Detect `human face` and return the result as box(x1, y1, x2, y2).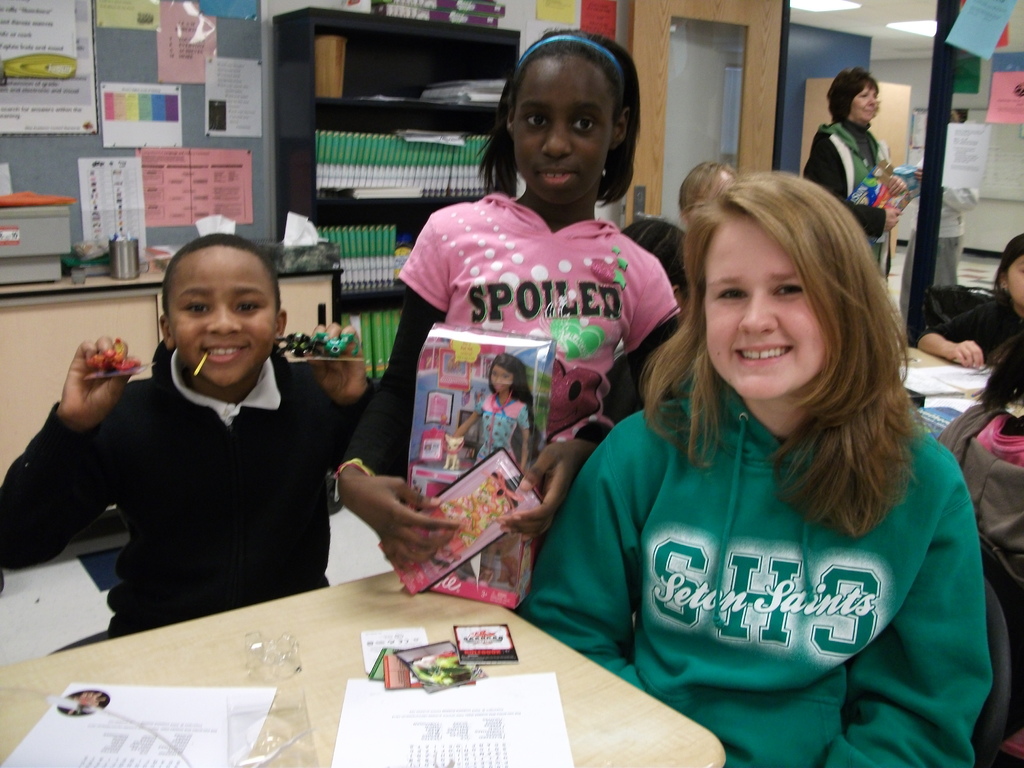
box(701, 168, 734, 208).
